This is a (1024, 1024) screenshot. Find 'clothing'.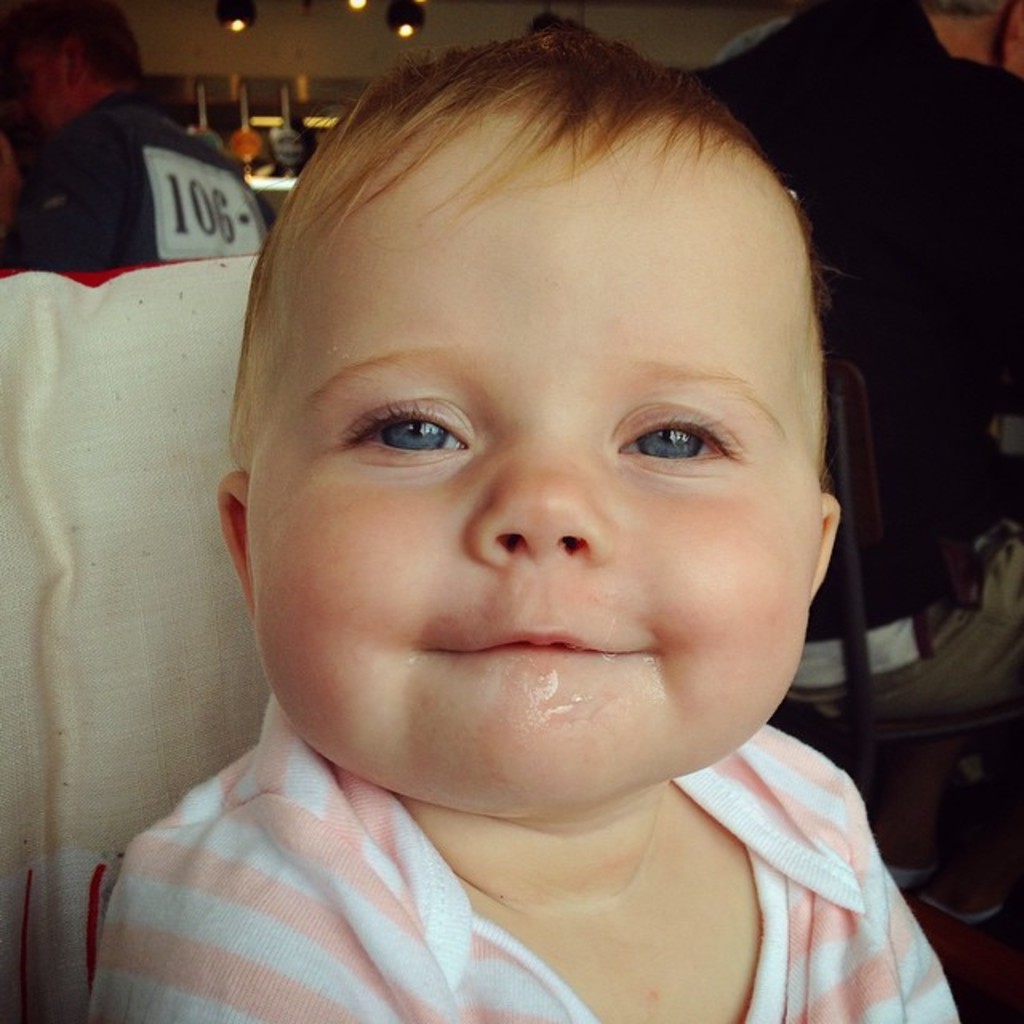
Bounding box: [240,126,323,174].
